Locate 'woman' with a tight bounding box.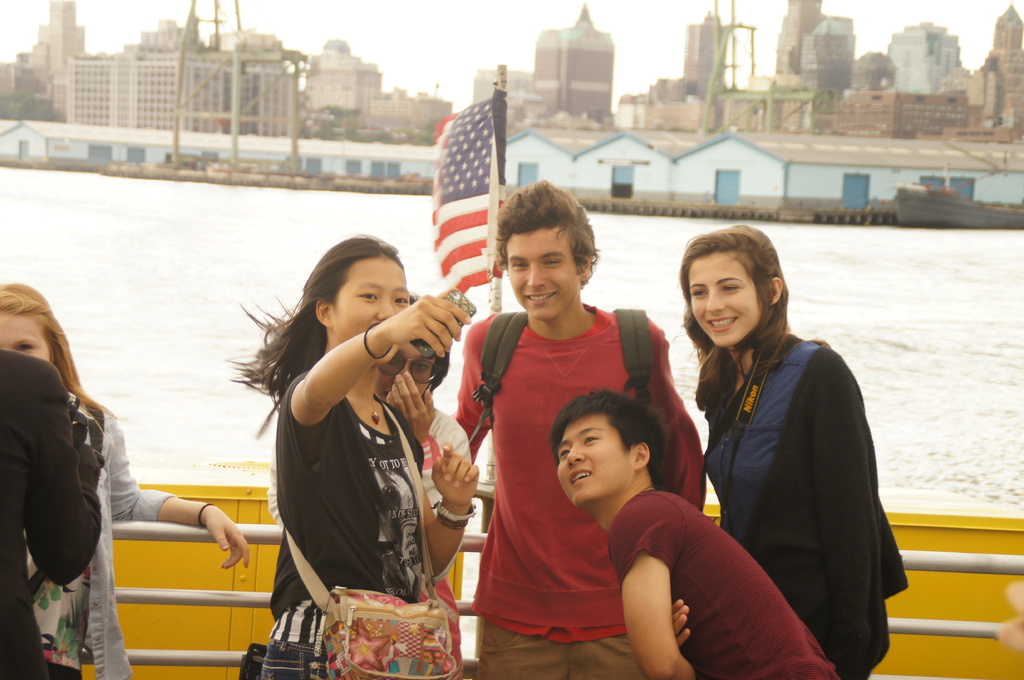
detection(0, 282, 247, 679).
